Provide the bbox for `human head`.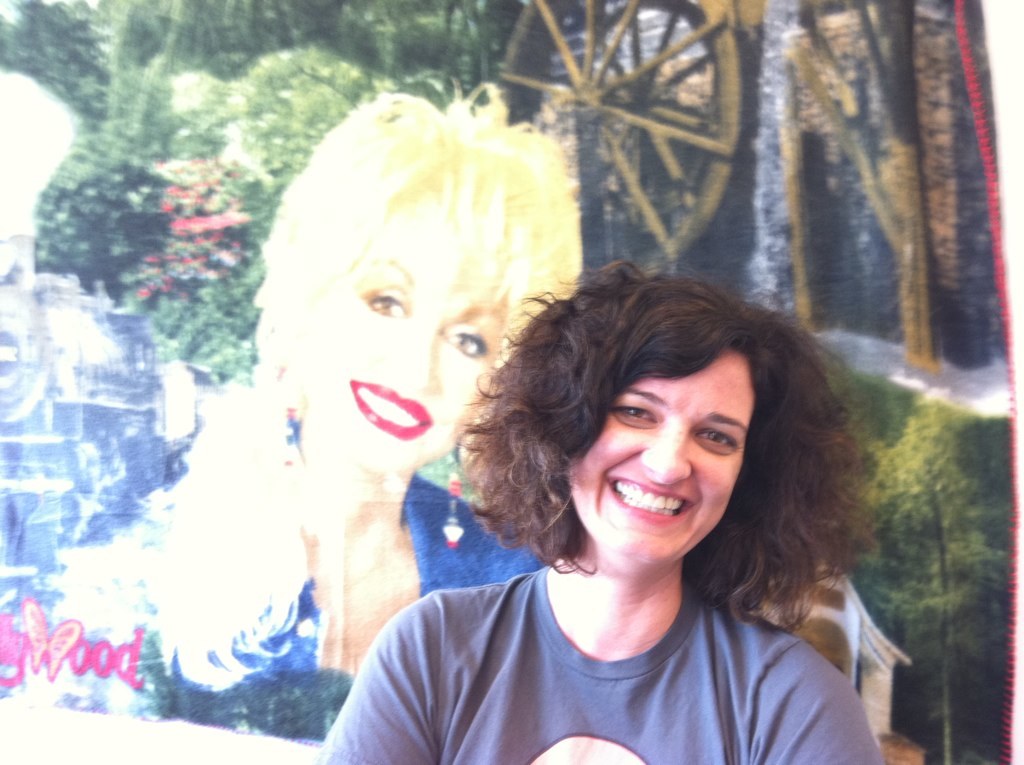
(left=453, top=264, right=868, bottom=594).
